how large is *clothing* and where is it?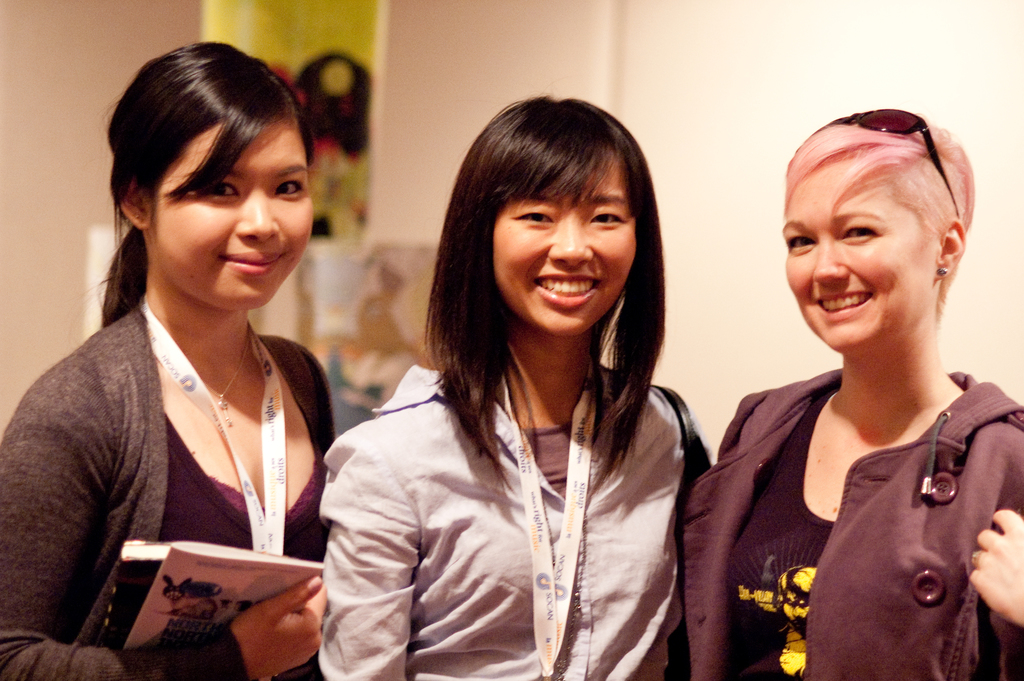
Bounding box: rect(681, 361, 1023, 680).
